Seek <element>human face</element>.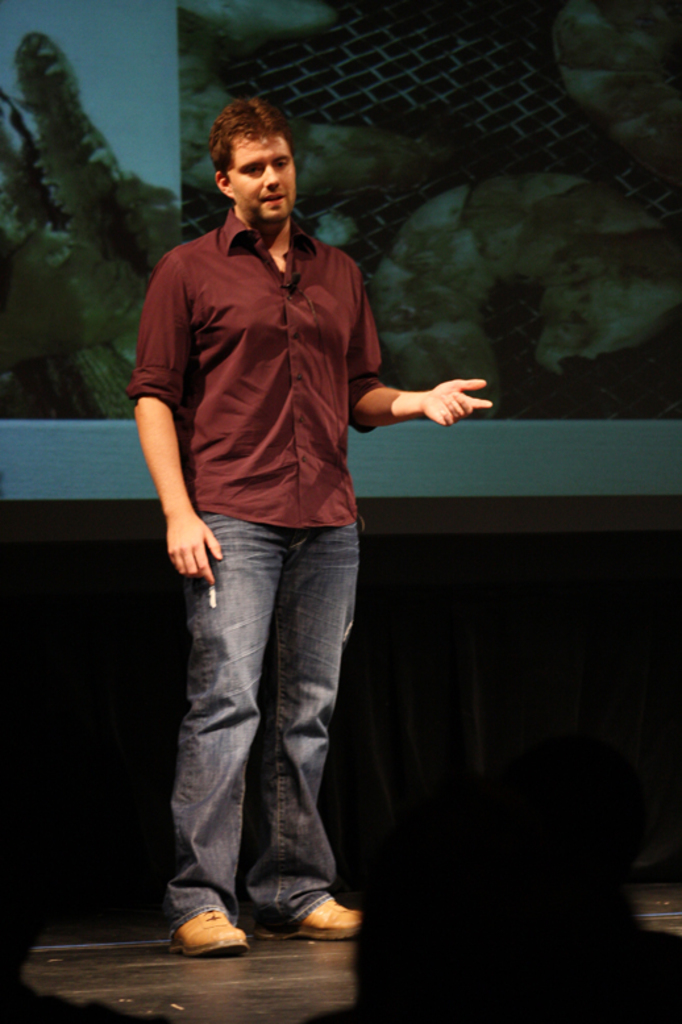
left=217, top=137, right=300, bottom=221.
